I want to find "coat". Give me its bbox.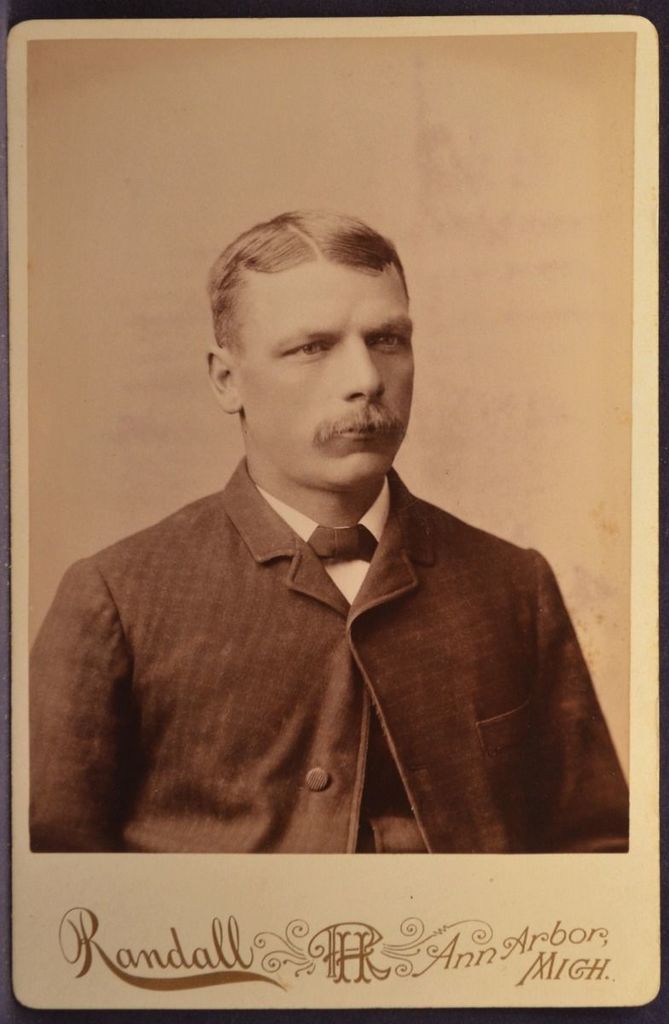
select_region(32, 428, 603, 838).
